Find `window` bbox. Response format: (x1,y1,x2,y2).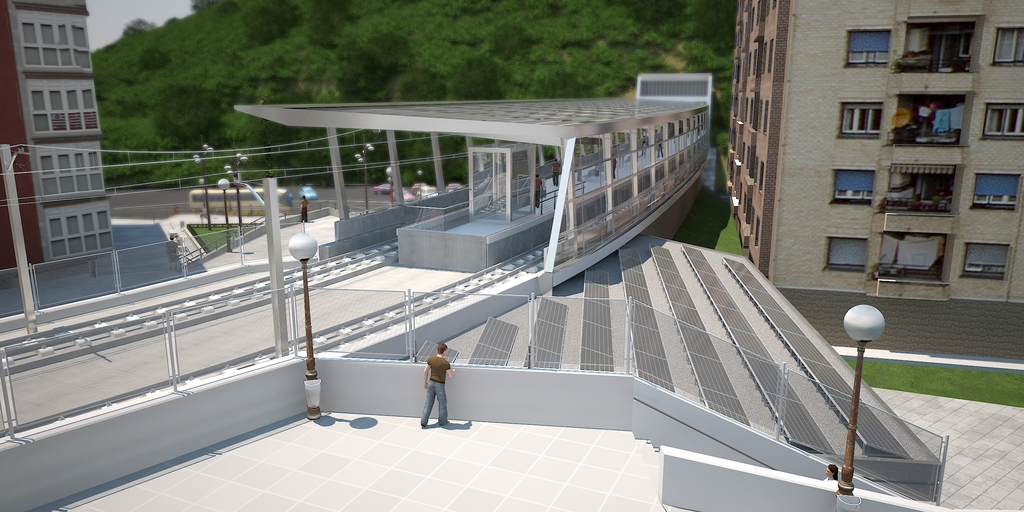
(979,100,1020,142).
